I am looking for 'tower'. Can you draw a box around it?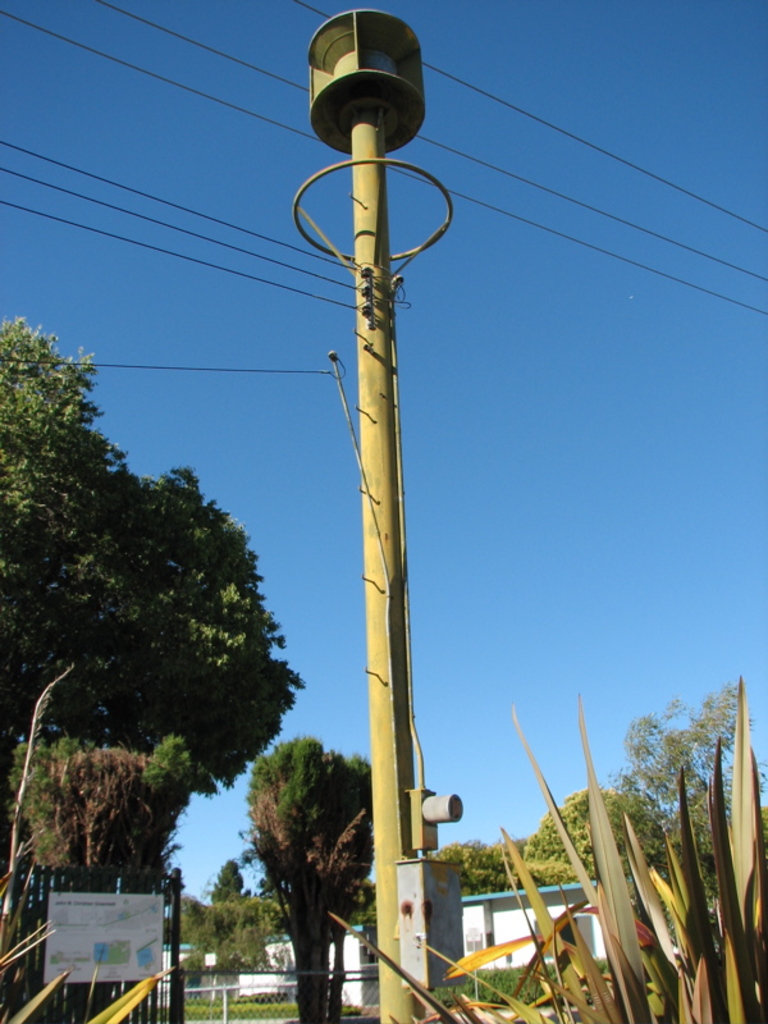
Sure, the bounding box is [left=289, top=13, right=452, bottom=1019].
